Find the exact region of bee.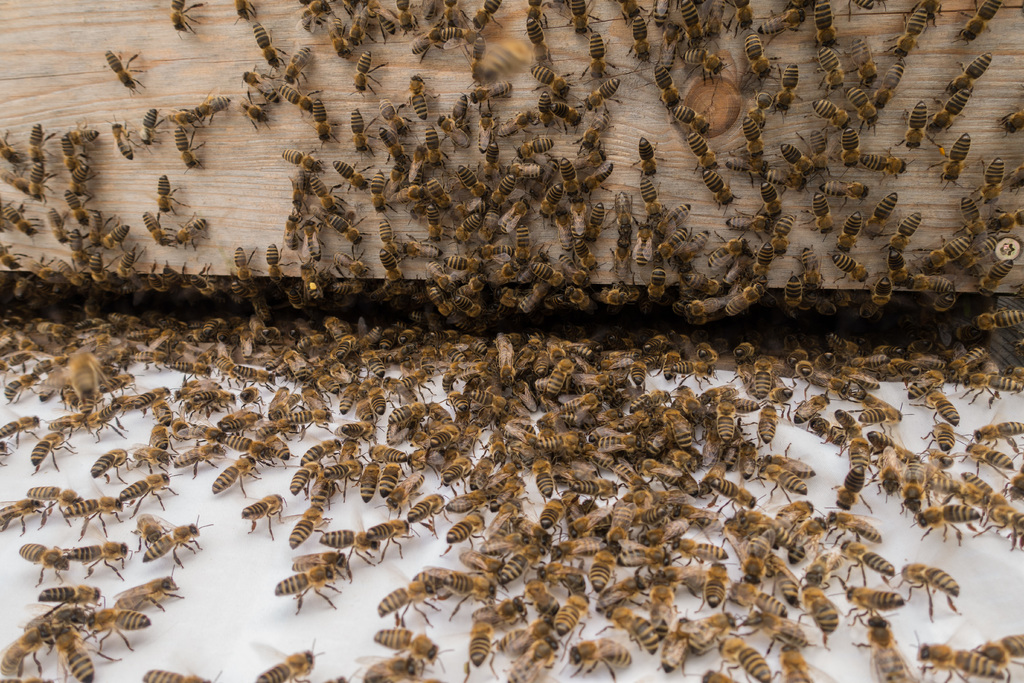
Exact region: pyautogui.locateOnScreen(973, 490, 1023, 550).
